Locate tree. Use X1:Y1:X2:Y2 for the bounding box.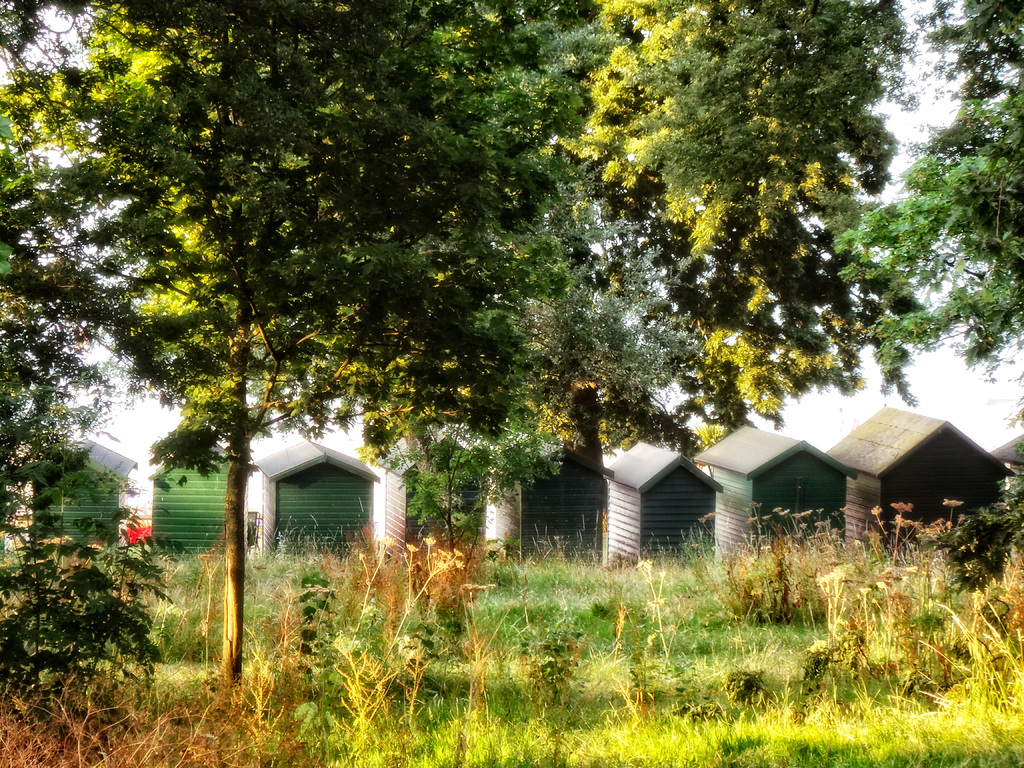
550:0:1023:444.
